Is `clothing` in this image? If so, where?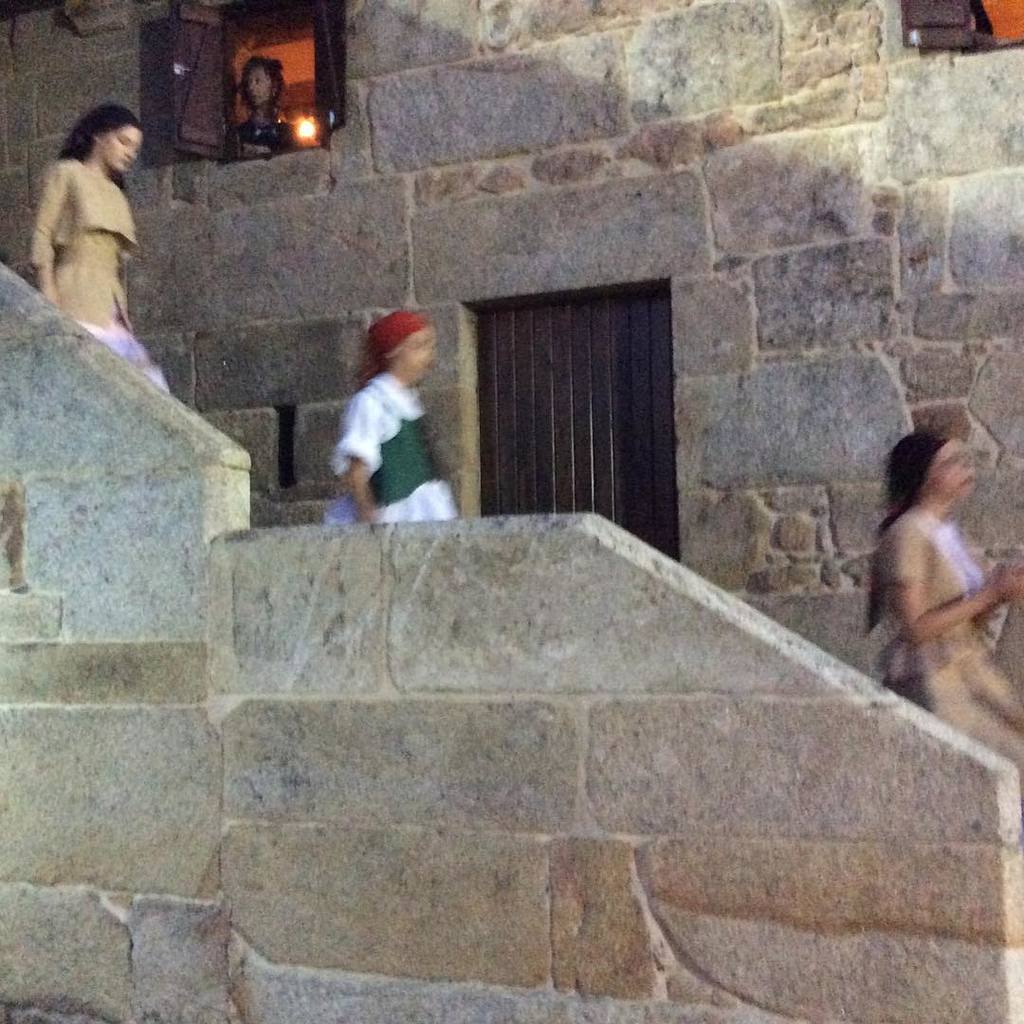
Yes, at box=[234, 117, 298, 159].
